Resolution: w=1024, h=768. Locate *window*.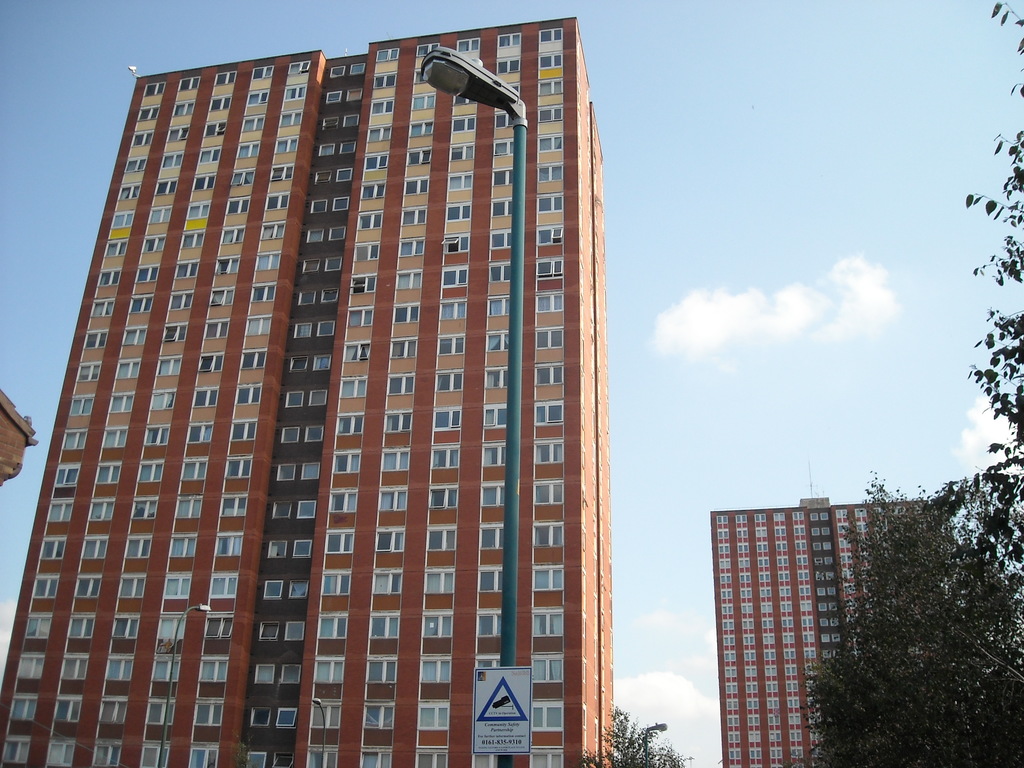
x1=356 y1=746 x2=392 y2=767.
